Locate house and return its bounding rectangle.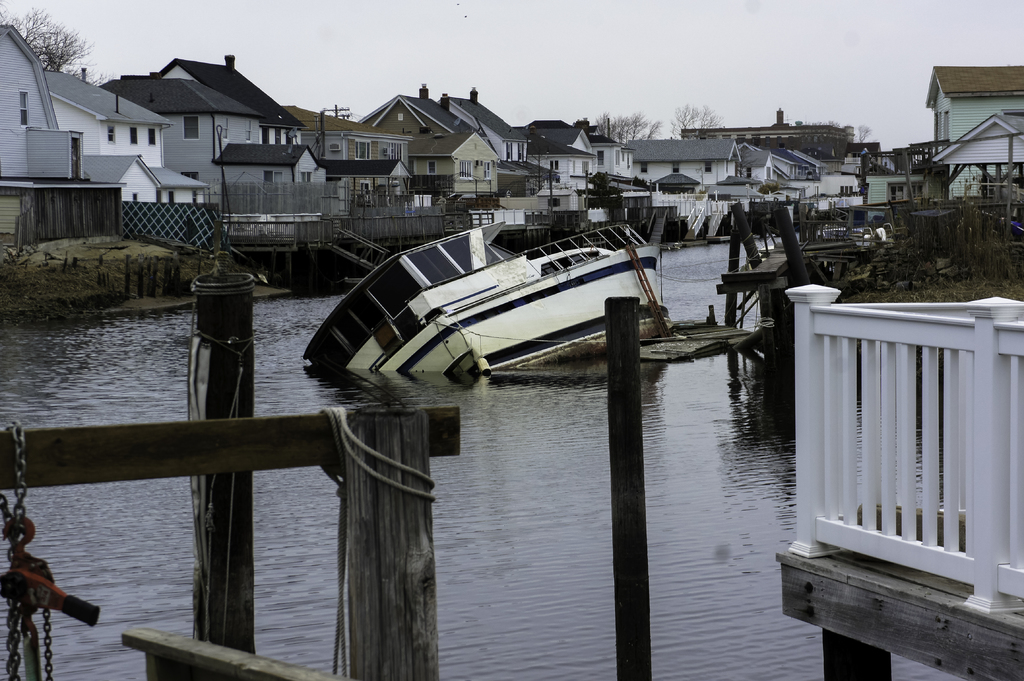
39,61,206,226.
